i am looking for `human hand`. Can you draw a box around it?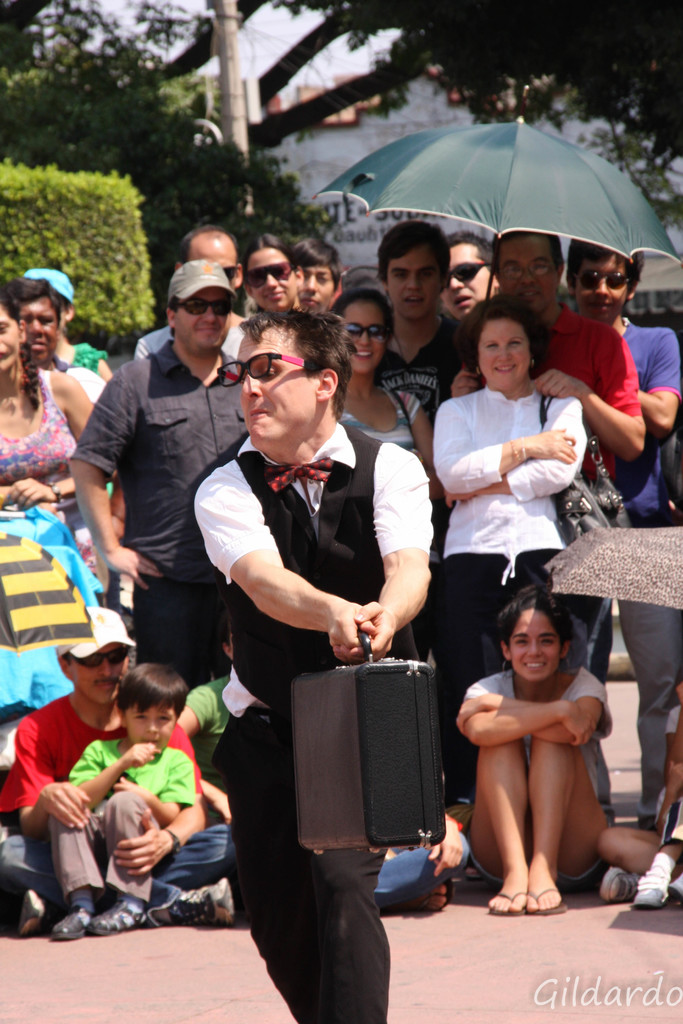
Sure, the bounding box is 448/369/484/399.
